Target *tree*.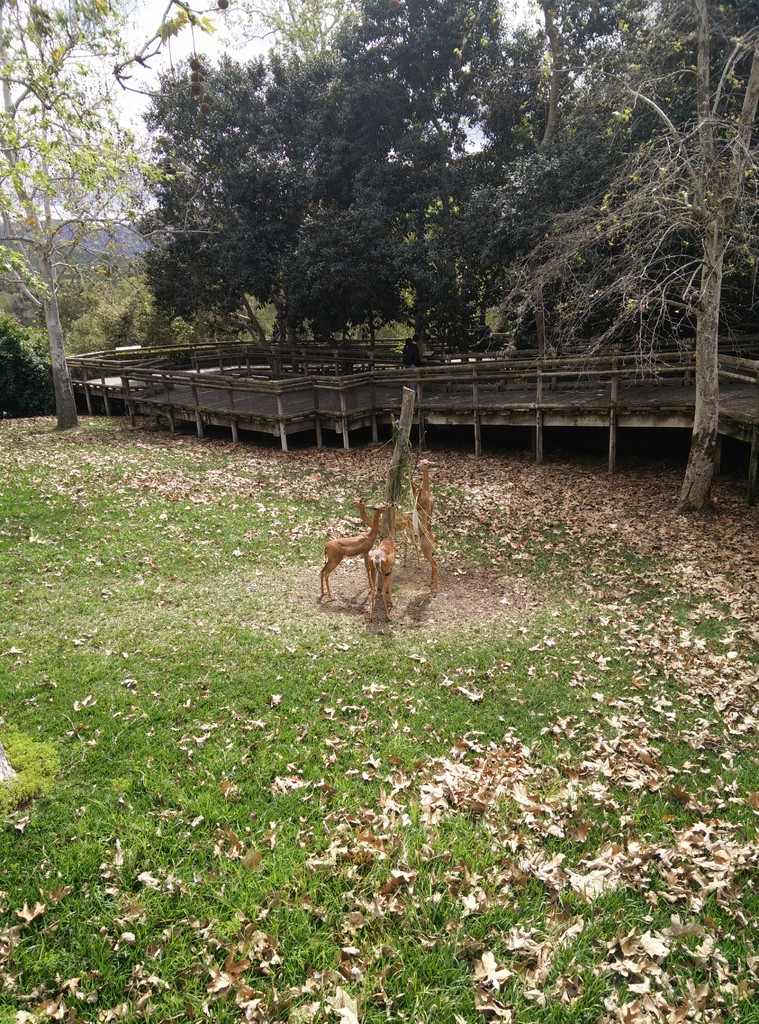
Target region: 424:0:628:349.
